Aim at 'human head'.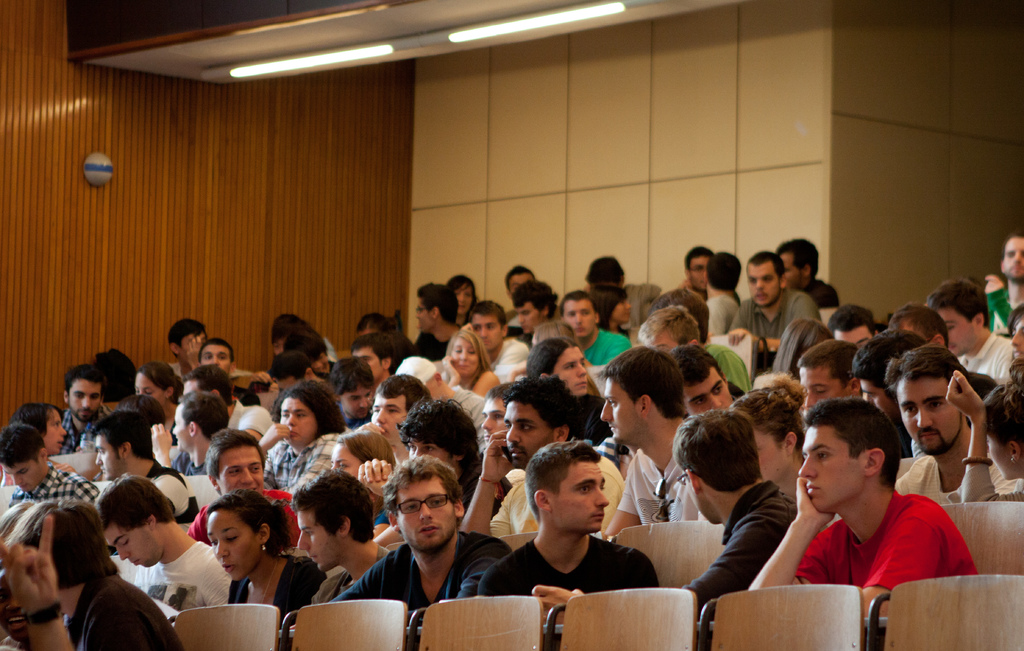
Aimed at bbox=(780, 315, 835, 376).
